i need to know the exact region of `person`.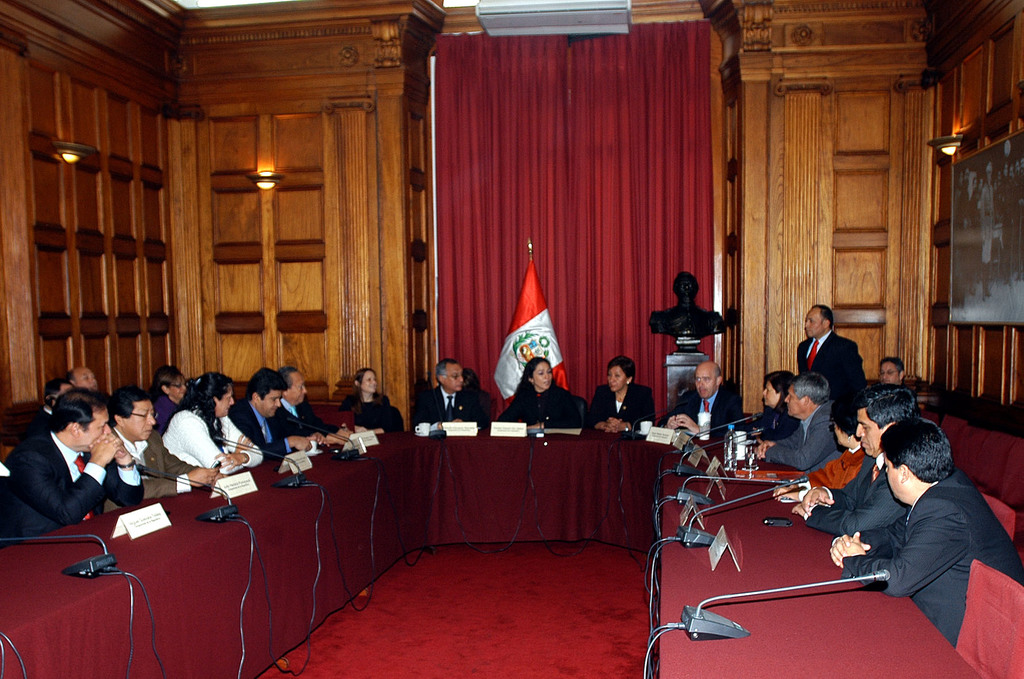
Region: 424:357:485:448.
